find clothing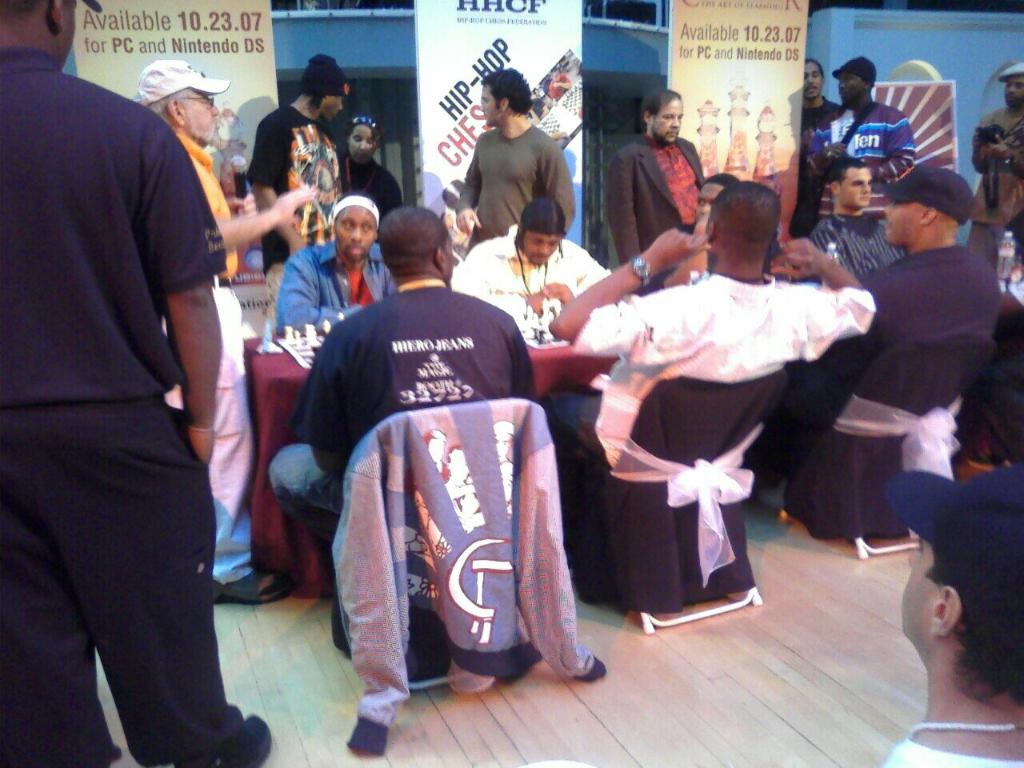
[305,282,530,470]
